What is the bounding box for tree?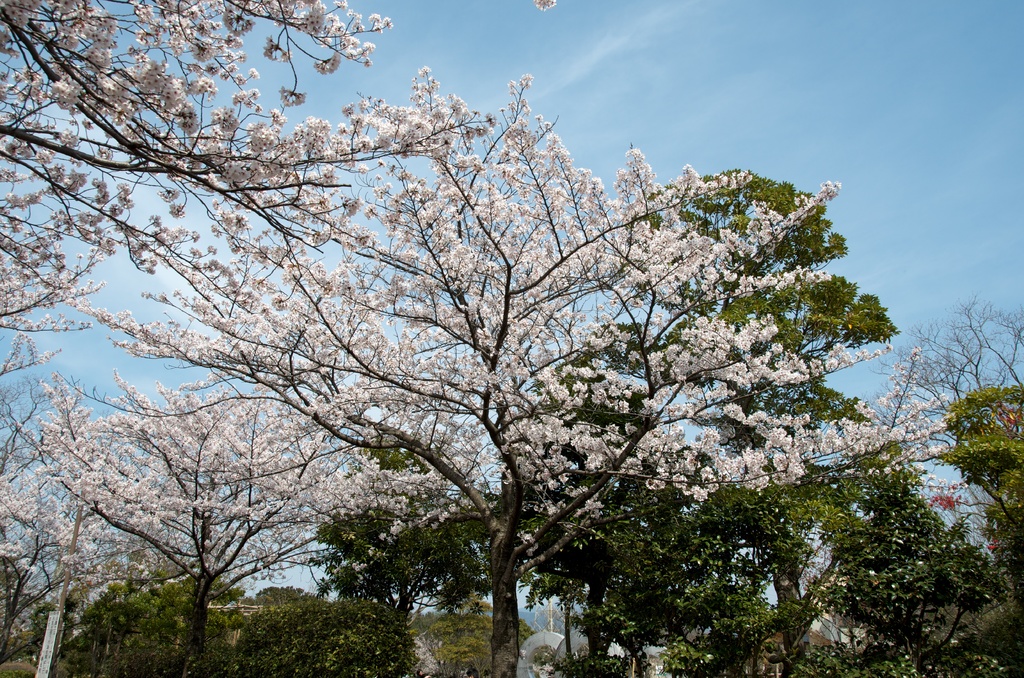
938/382/1021/677.
